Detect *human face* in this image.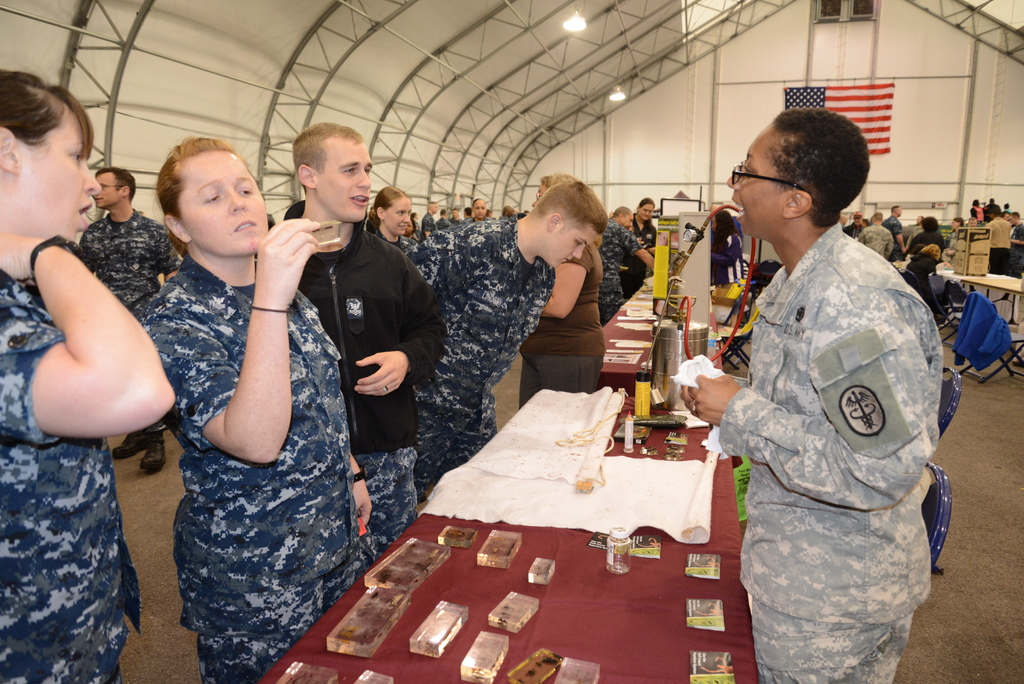
Detection: [542,227,600,268].
